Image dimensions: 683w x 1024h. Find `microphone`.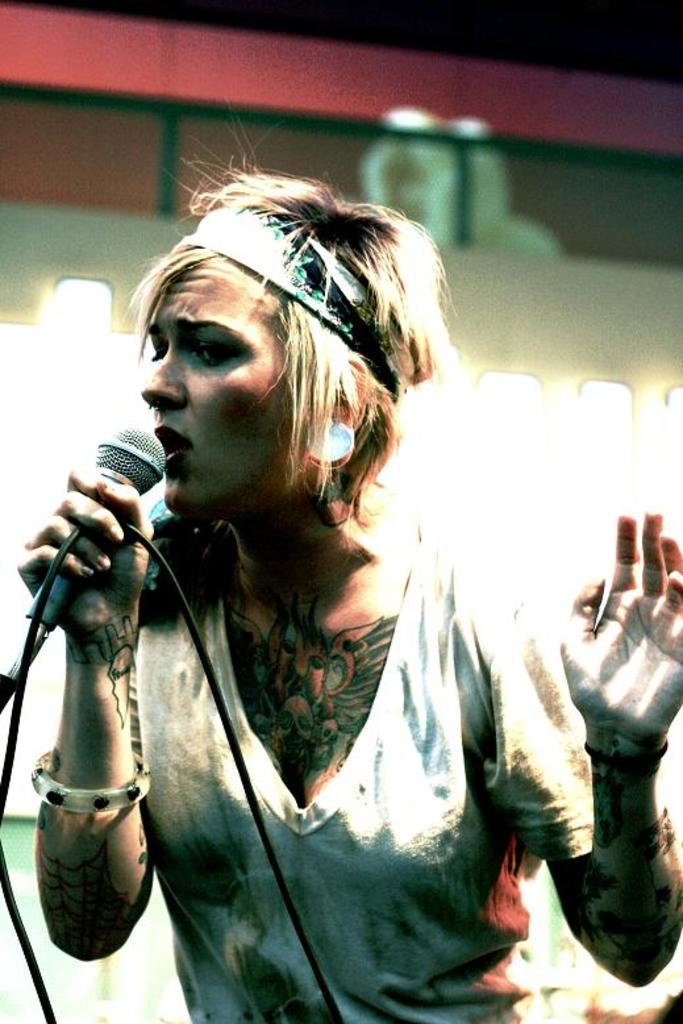
<region>0, 425, 174, 709</region>.
